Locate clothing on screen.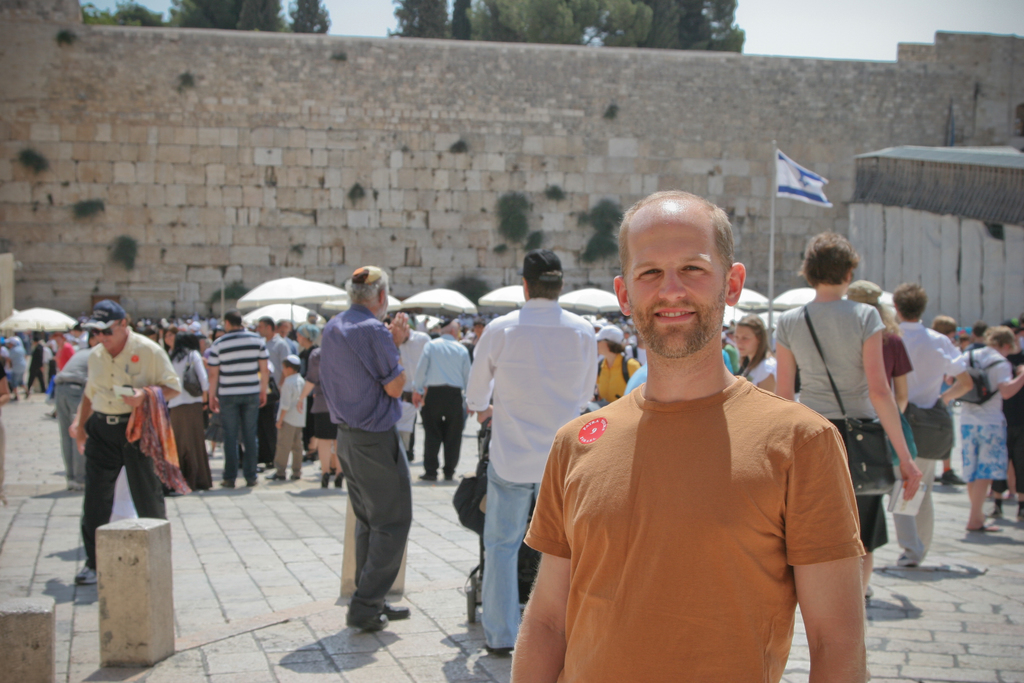
On screen at box(60, 317, 178, 540).
